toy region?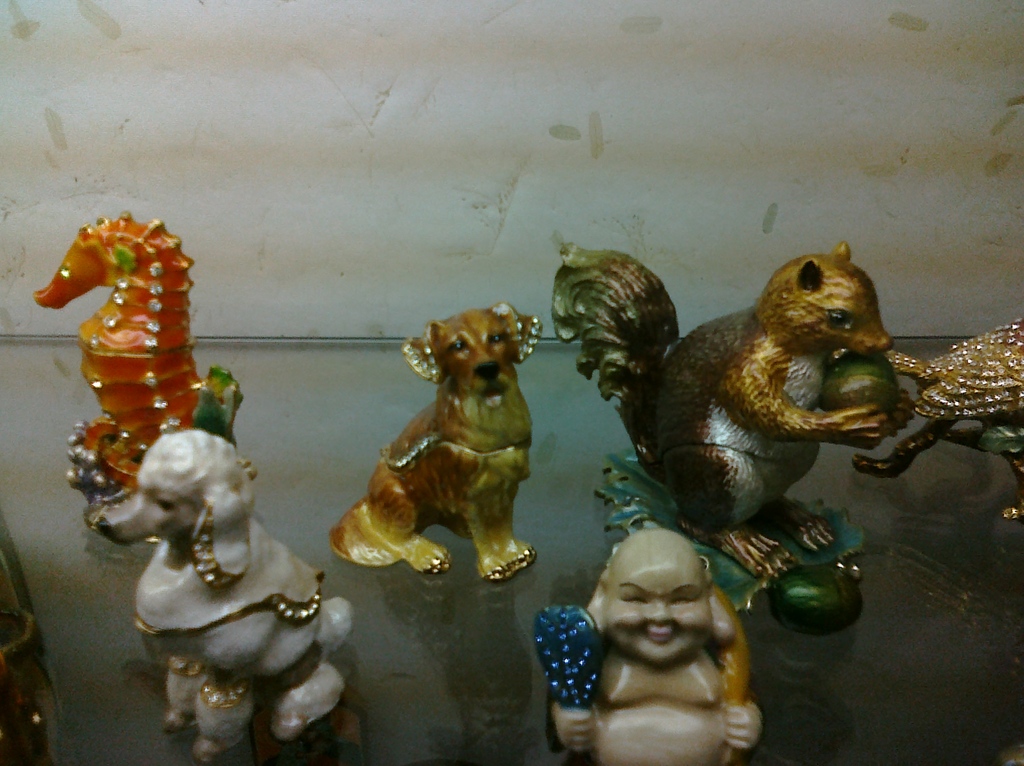
locate(767, 567, 863, 632)
